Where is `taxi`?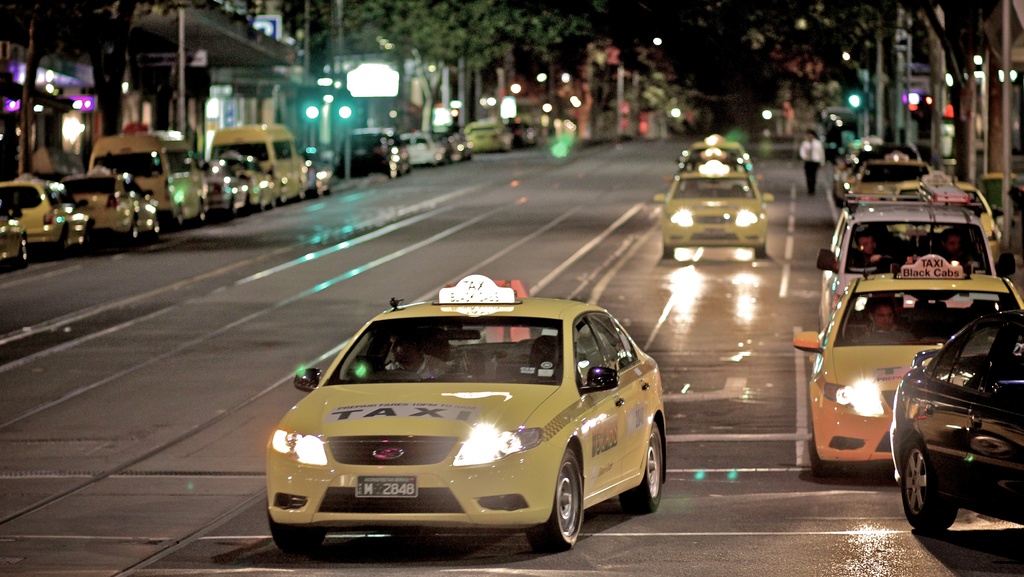
box(260, 276, 668, 555).
